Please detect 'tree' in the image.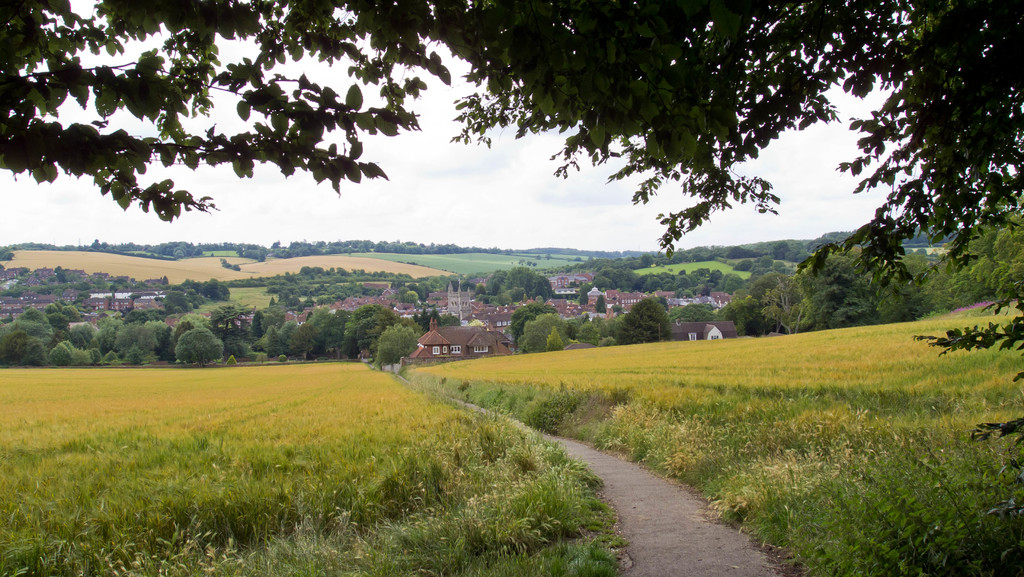
(x1=544, y1=325, x2=564, y2=351).
